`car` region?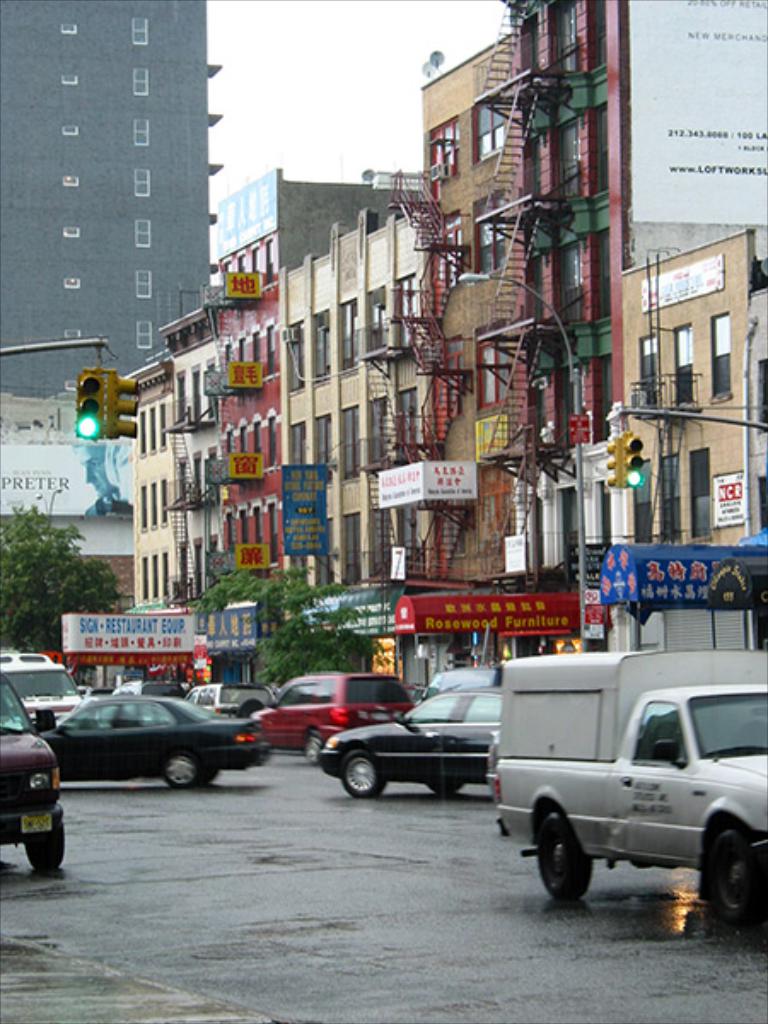
[left=244, top=669, right=416, bottom=765]
